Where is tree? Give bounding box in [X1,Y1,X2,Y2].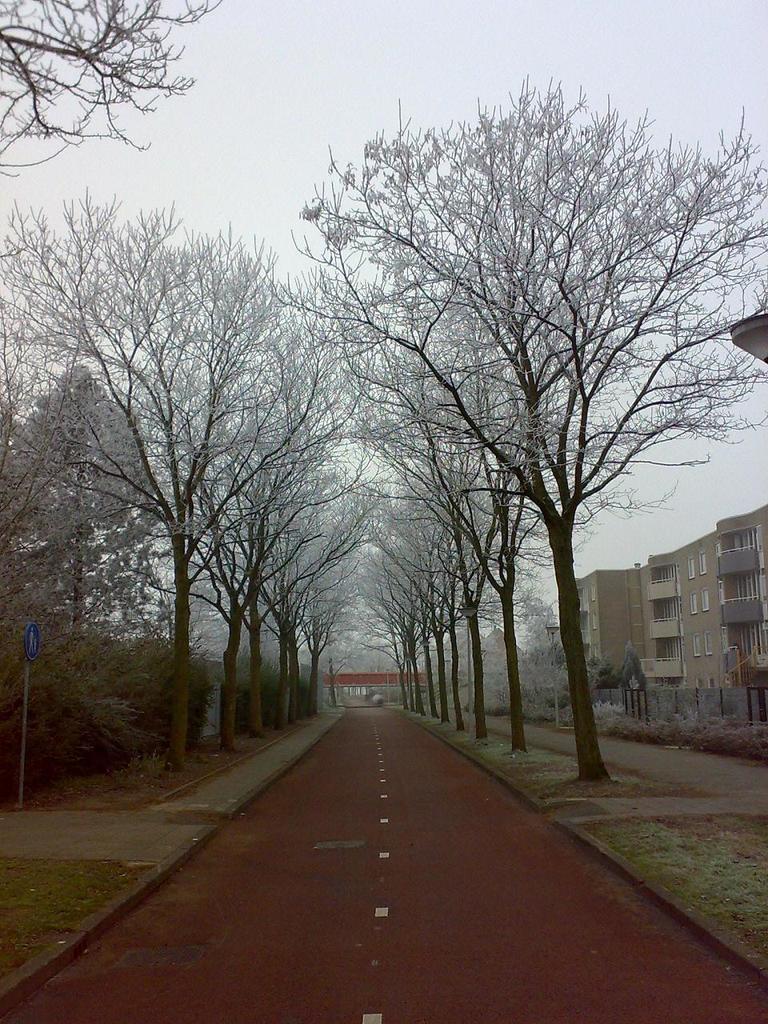
[362,335,554,750].
